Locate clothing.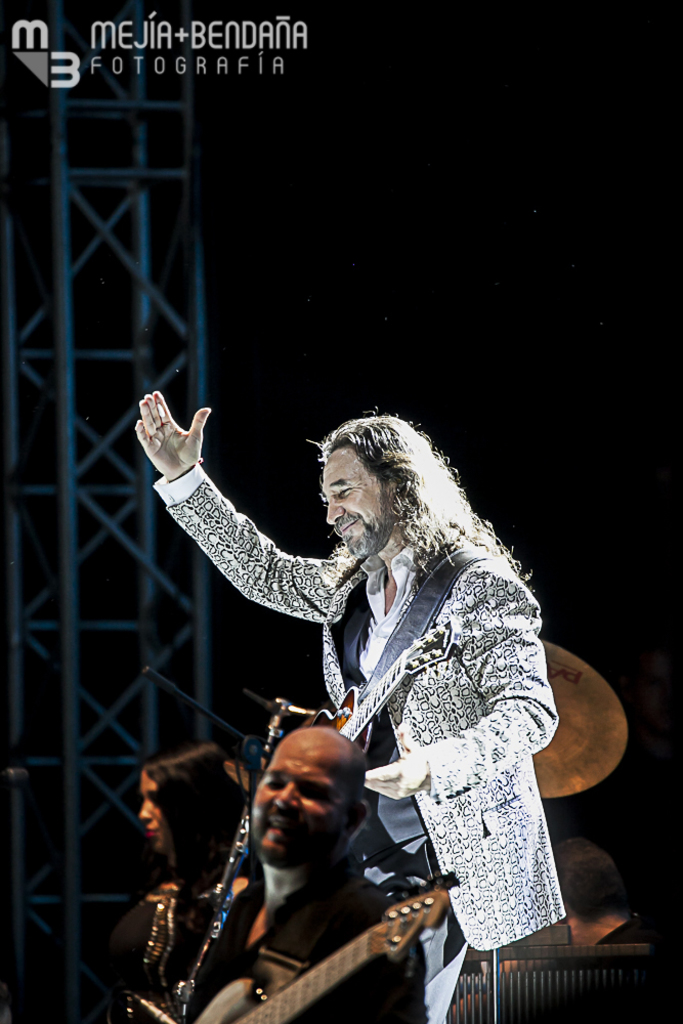
Bounding box: <bbox>174, 437, 544, 892</bbox>.
